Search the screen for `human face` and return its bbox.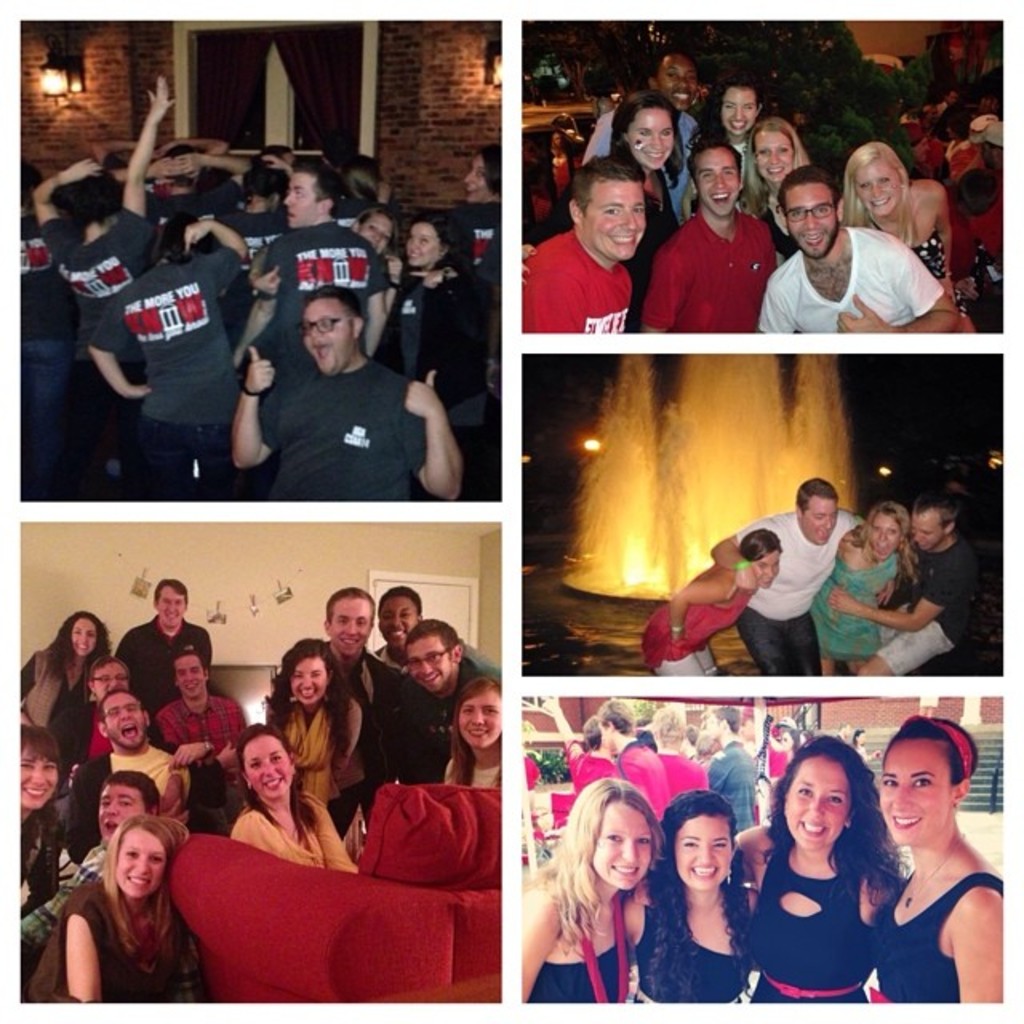
Found: bbox(720, 77, 765, 136).
